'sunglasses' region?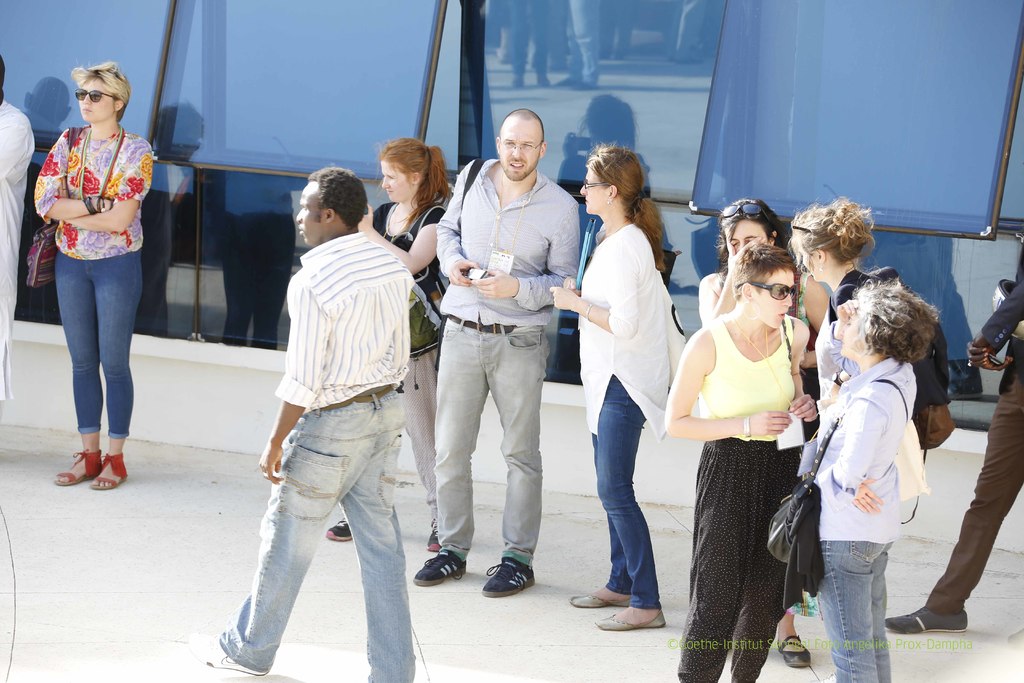
Rect(720, 204, 770, 230)
